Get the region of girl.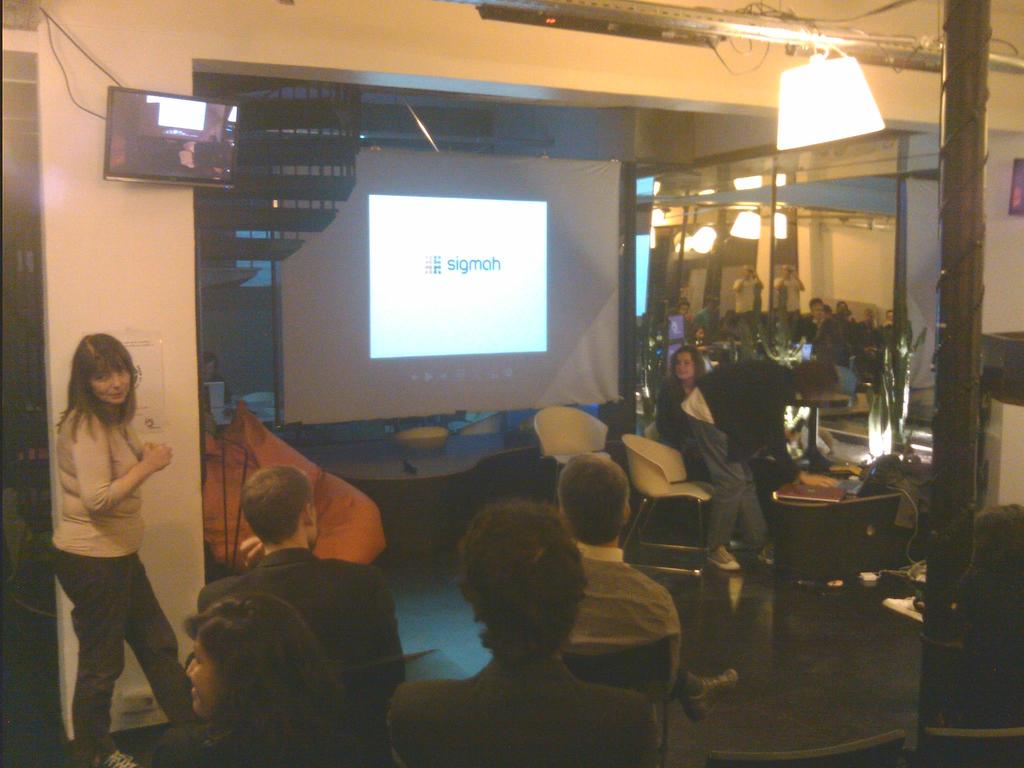
[700,301,720,332].
